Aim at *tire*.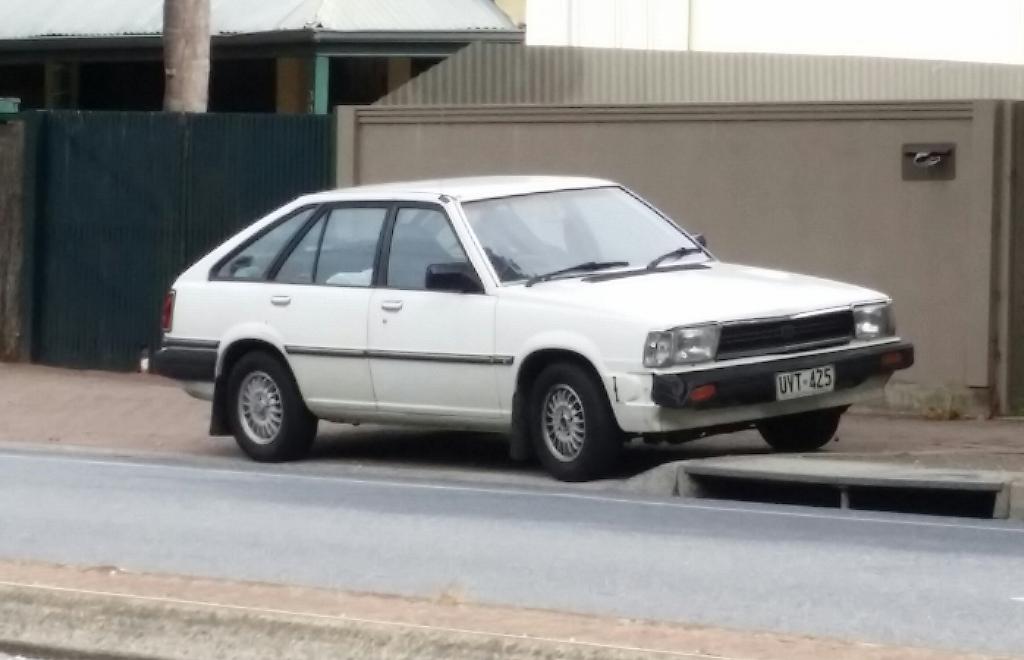
Aimed at [x1=754, y1=414, x2=841, y2=455].
